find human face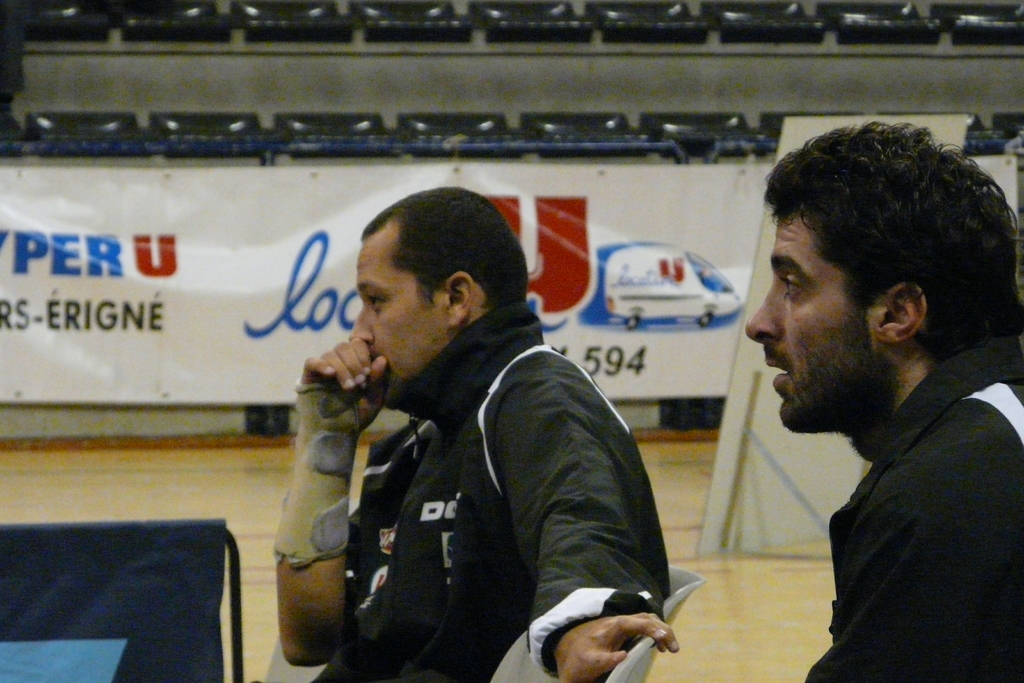
348/239/448/413
